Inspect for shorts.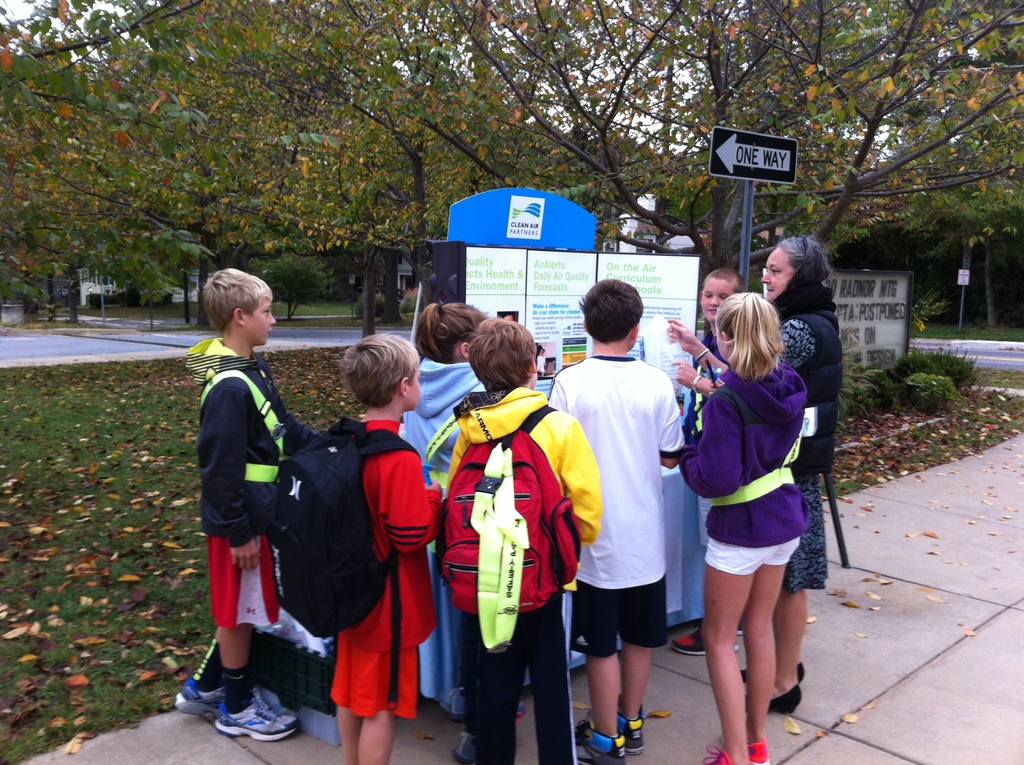
Inspection: detection(329, 645, 421, 715).
